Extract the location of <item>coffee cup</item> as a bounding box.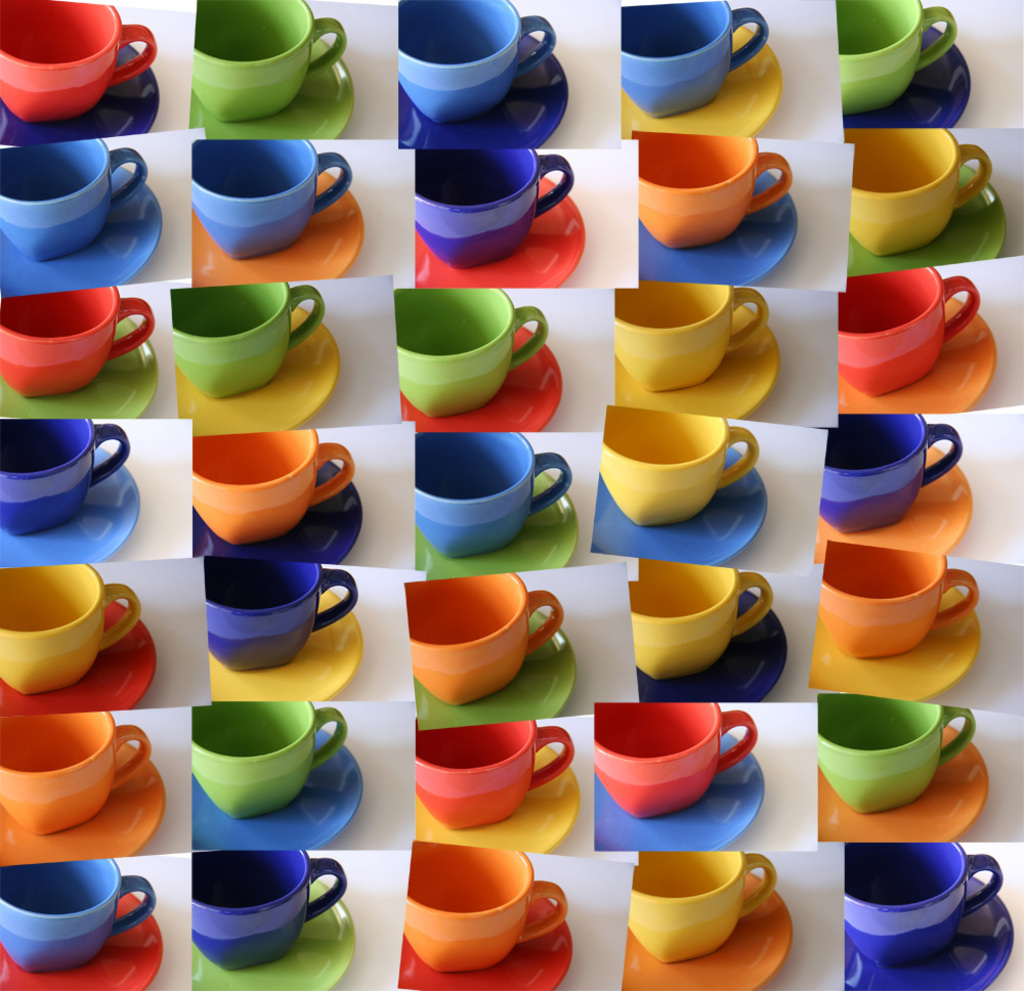
locate(845, 117, 994, 261).
